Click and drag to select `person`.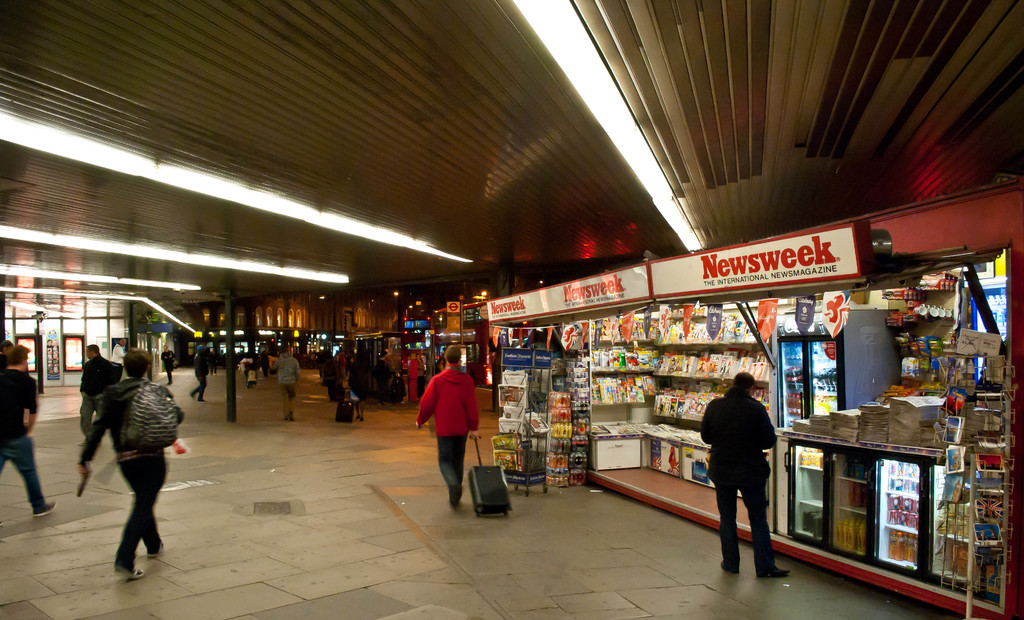
Selection: bbox=[76, 337, 124, 433].
